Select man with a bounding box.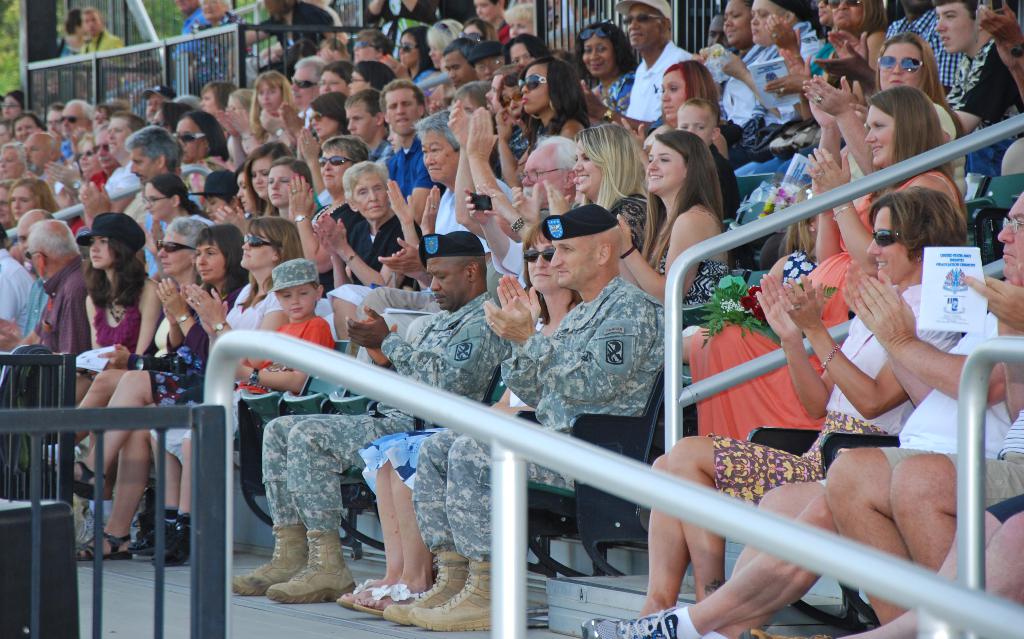
(left=84, top=129, right=177, bottom=220).
